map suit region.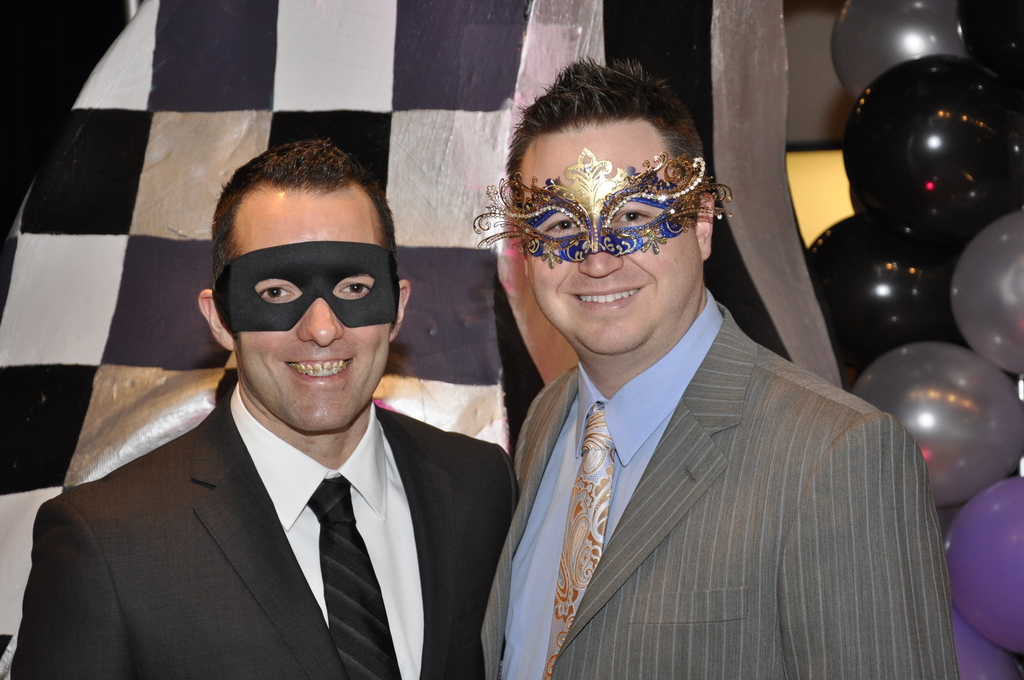
Mapped to [left=13, top=373, right=518, bottom=679].
